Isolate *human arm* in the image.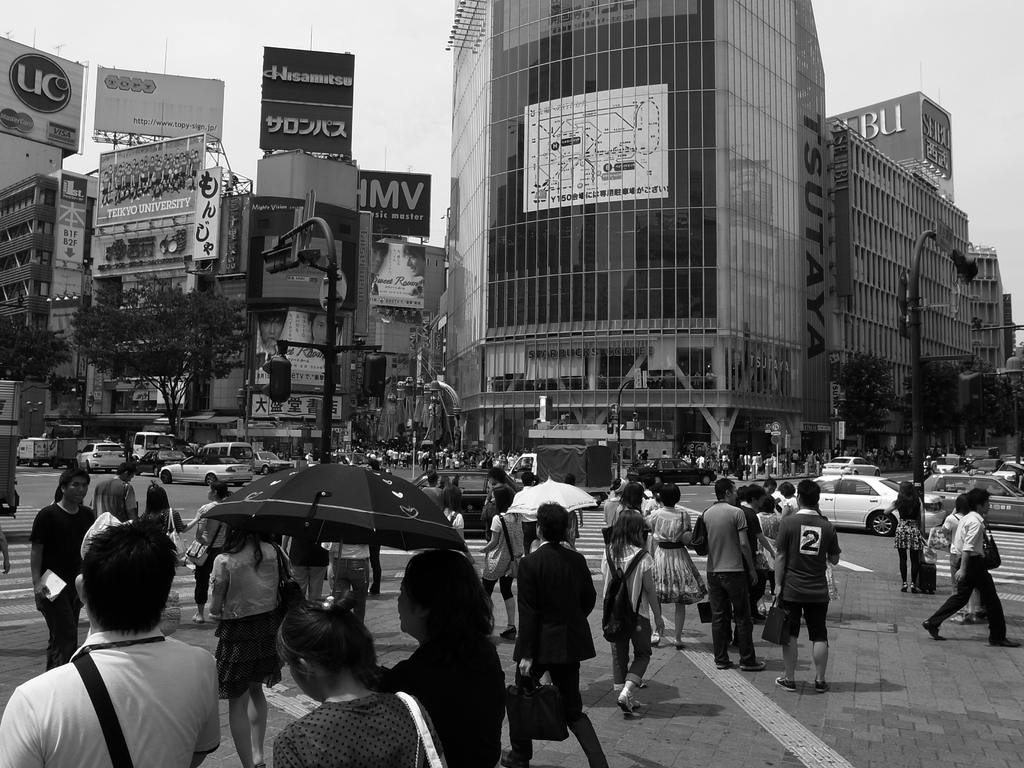
Isolated region: 479/512/504/556.
